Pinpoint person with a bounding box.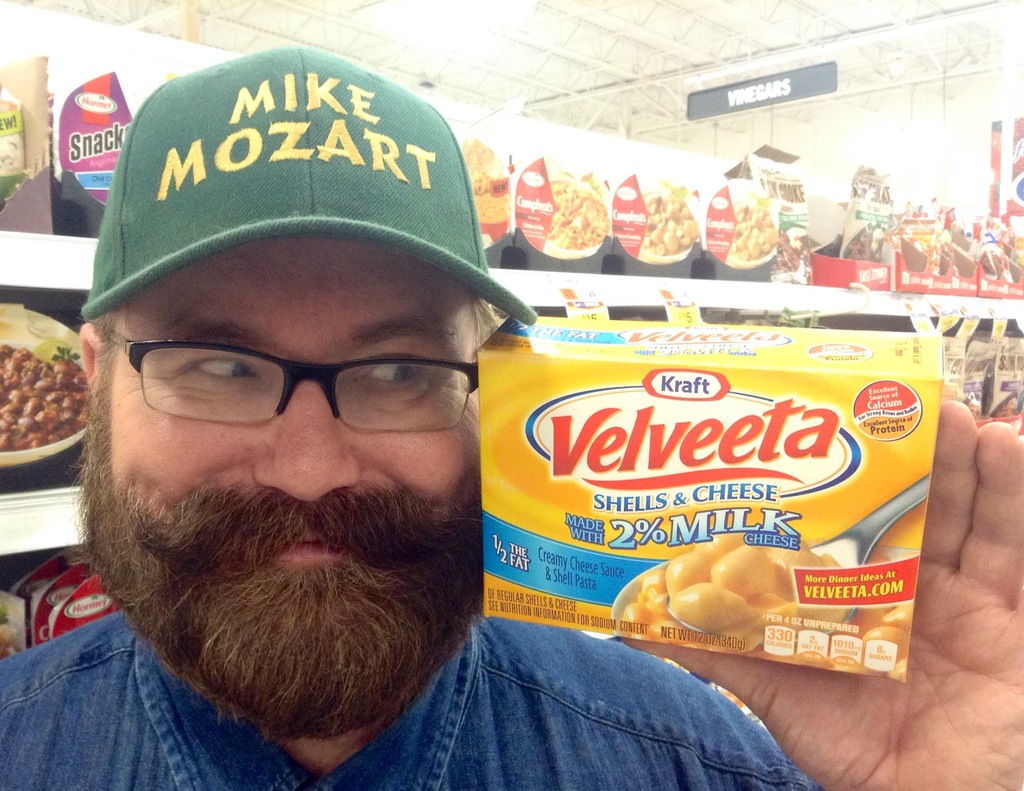
(59, 32, 612, 785).
